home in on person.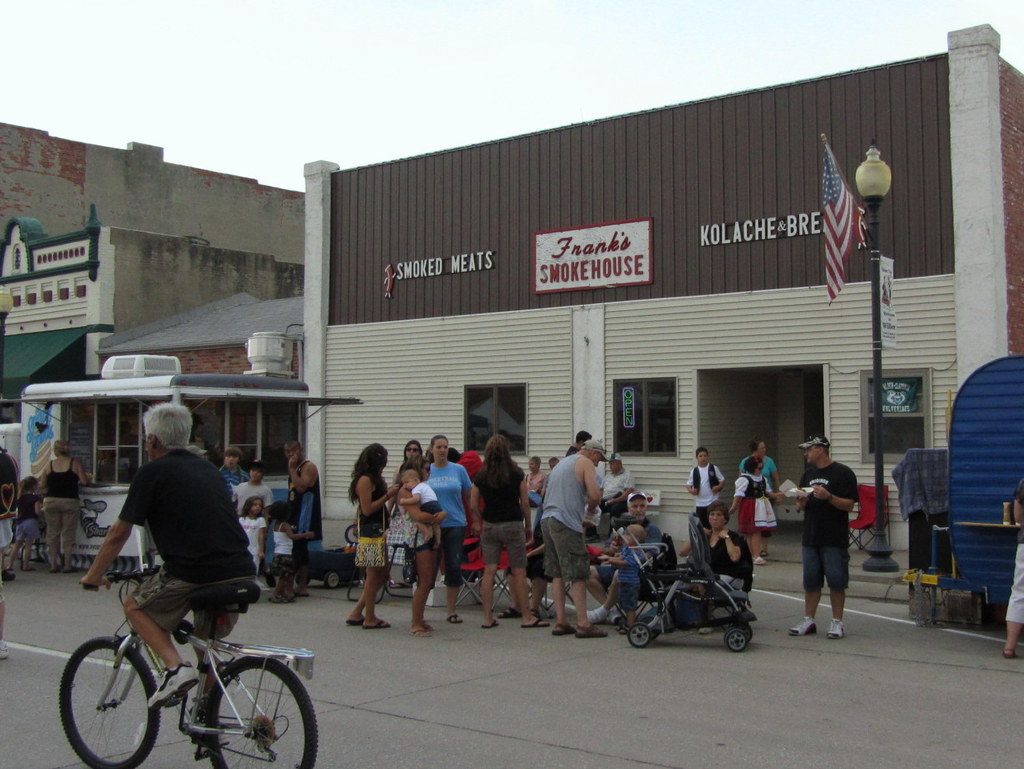
Homed in at {"x1": 34, "y1": 437, "x2": 94, "y2": 576}.
